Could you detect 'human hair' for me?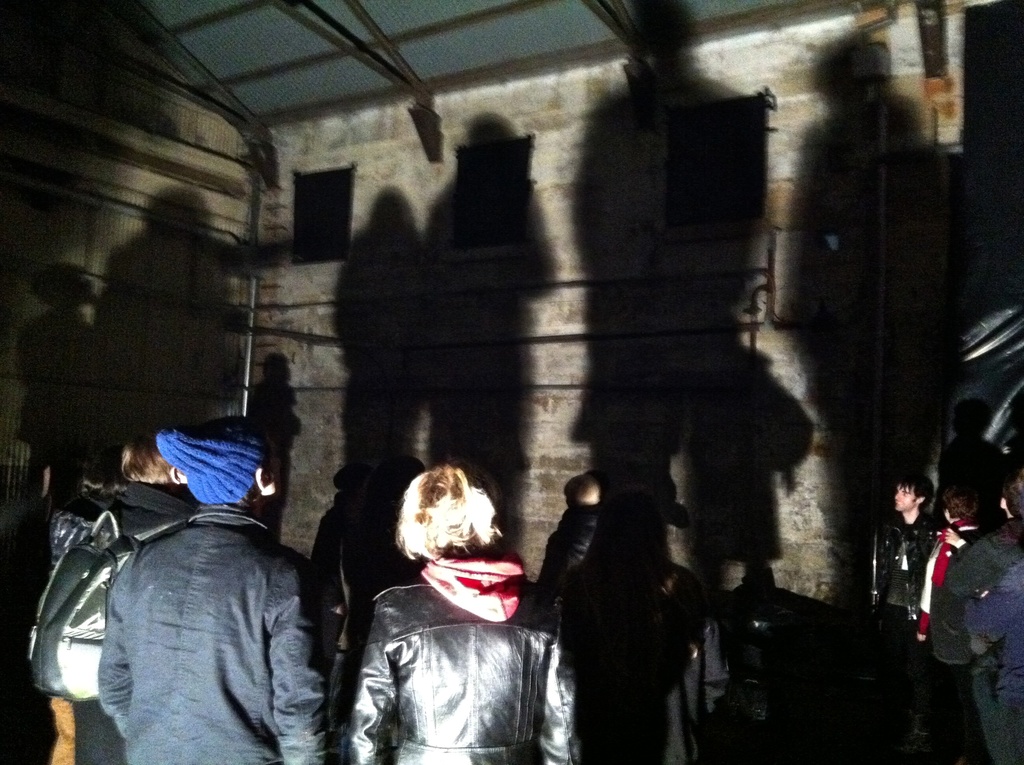
Detection result: Rect(388, 459, 507, 565).
